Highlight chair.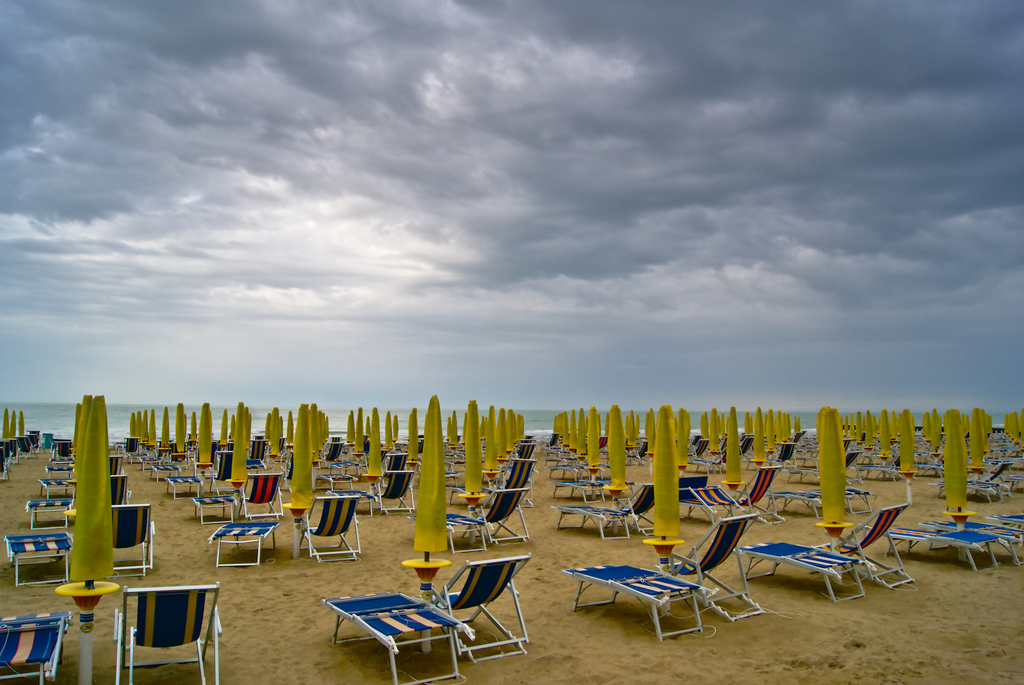
Highlighted region: detection(354, 450, 369, 475).
